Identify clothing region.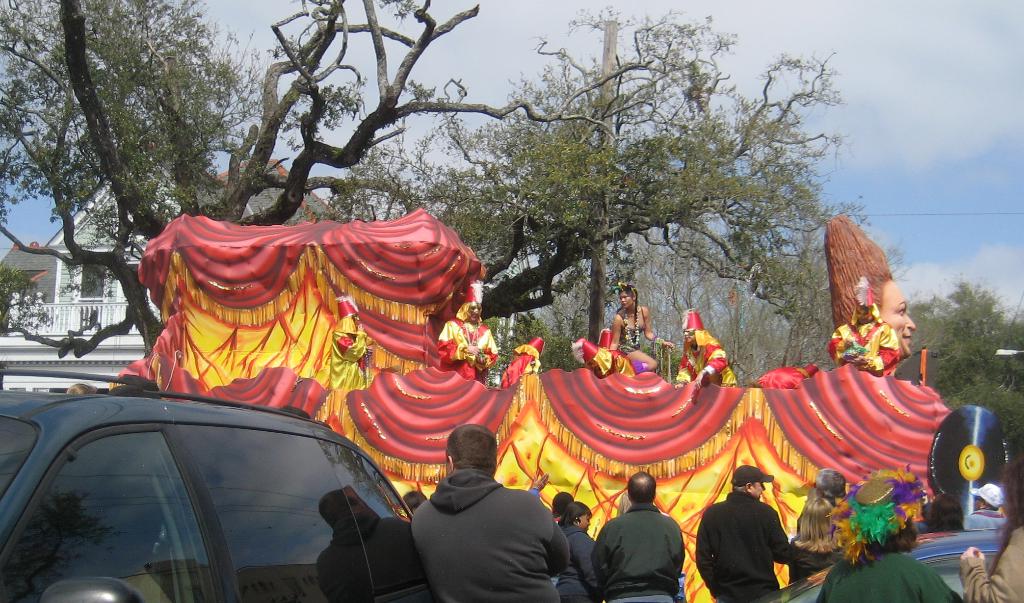
Region: <bbox>698, 487, 797, 597</bbox>.
